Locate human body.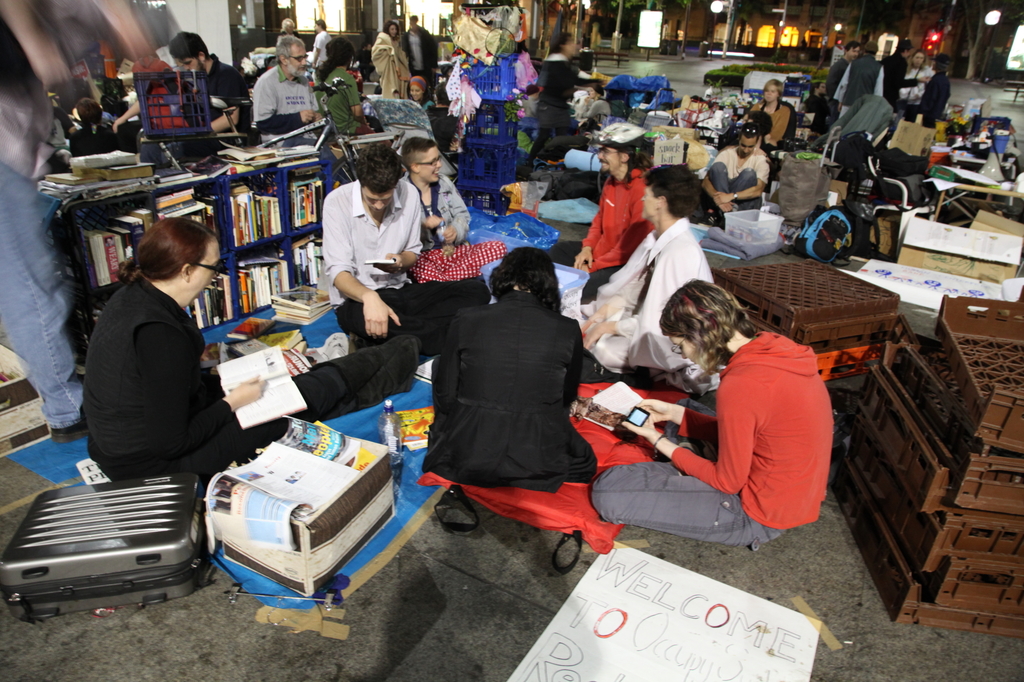
Bounding box: detection(392, 122, 479, 251).
